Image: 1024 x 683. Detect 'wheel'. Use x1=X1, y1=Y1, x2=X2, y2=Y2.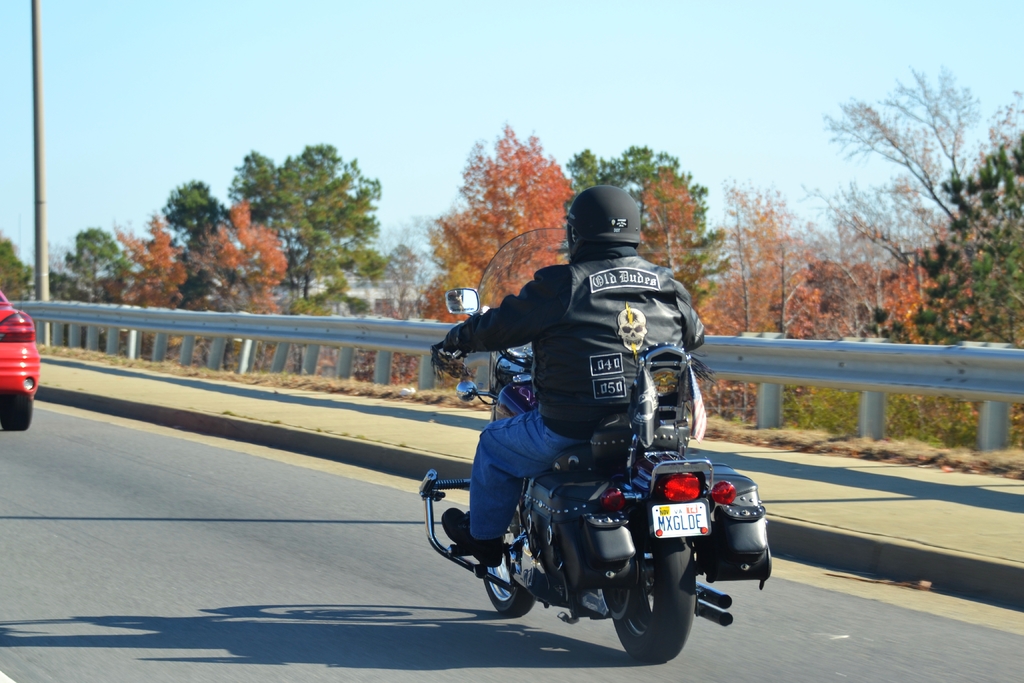
x1=0, y1=399, x2=35, y2=434.
